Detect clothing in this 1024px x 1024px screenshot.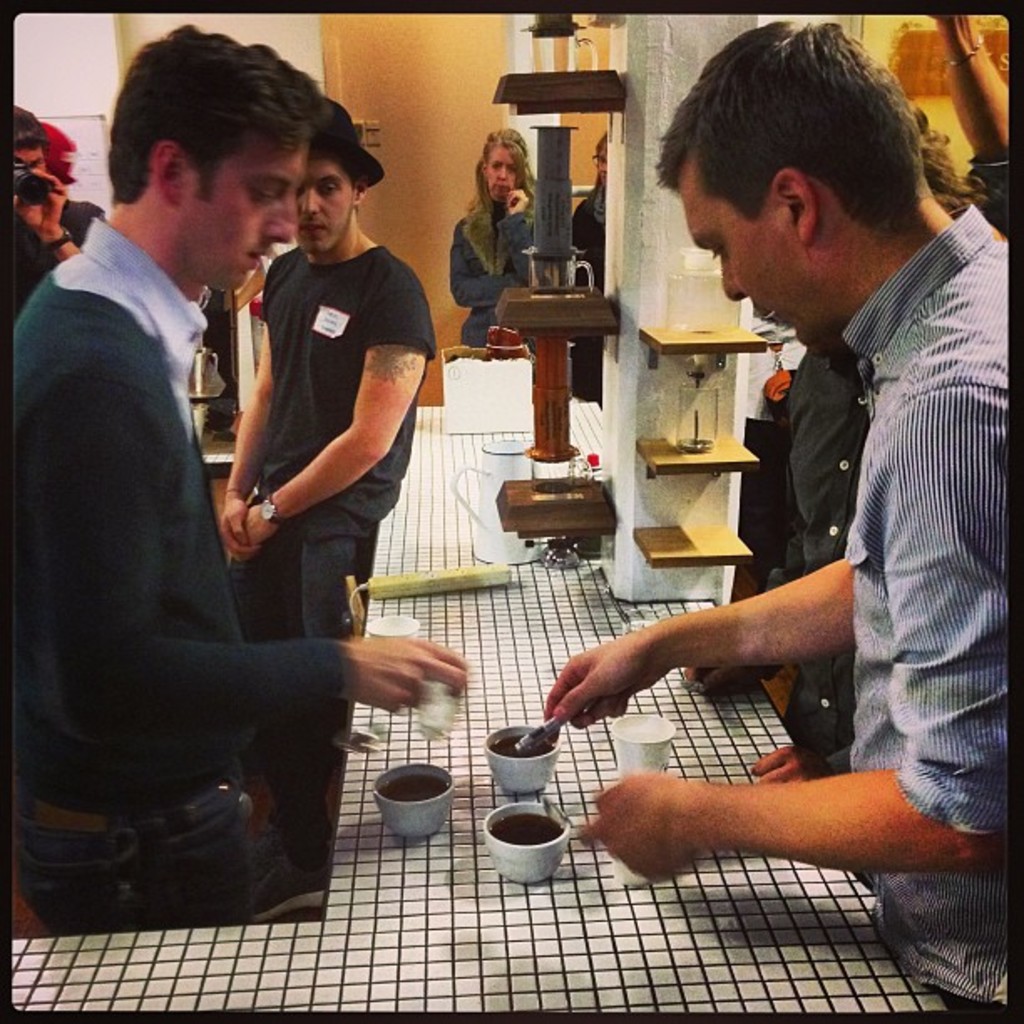
Detection: [x1=840, y1=206, x2=1009, y2=1021].
